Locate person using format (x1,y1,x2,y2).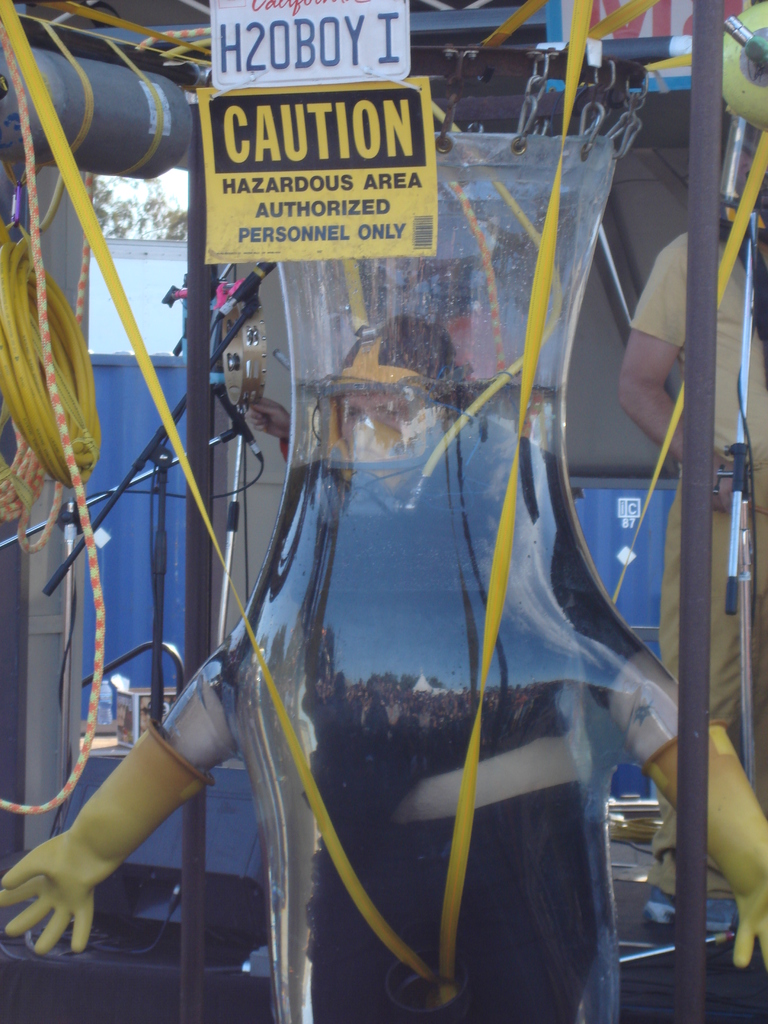
(618,115,767,932).
